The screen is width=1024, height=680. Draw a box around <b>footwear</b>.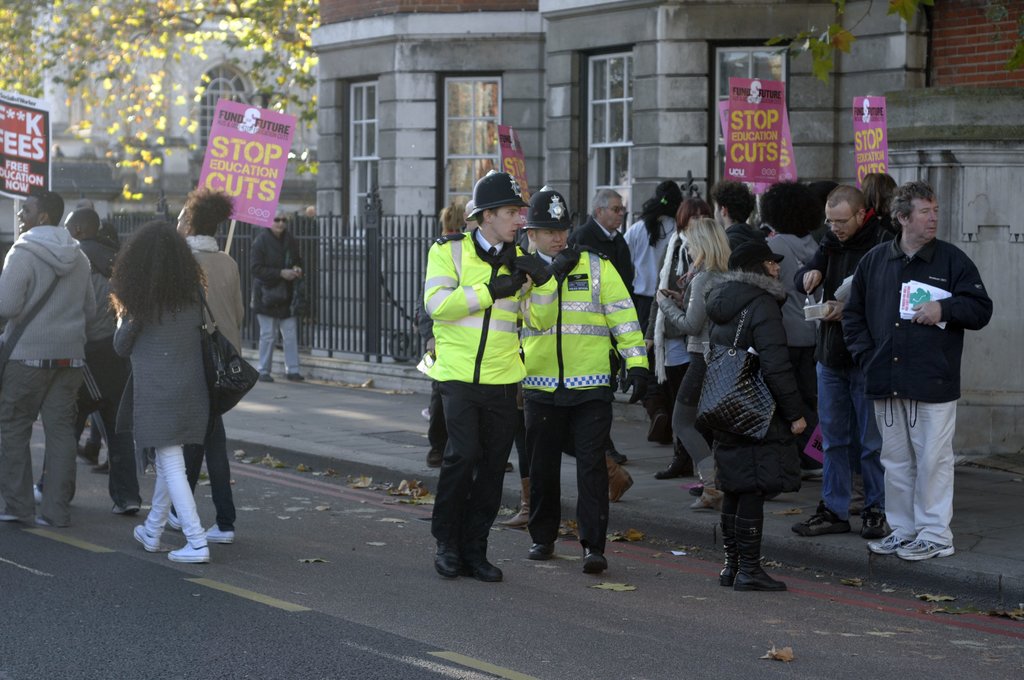
pyautogui.locateOnScreen(653, 451, 697, 478).
